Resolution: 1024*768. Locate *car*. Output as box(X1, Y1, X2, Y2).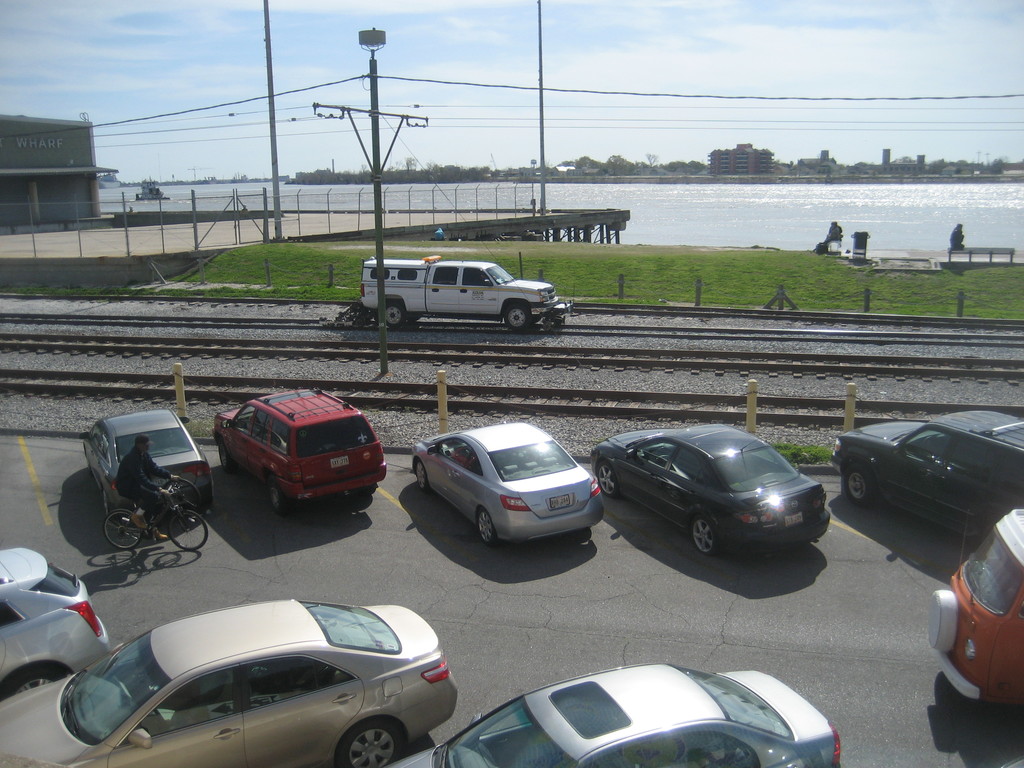
box(0, 545, 116, 703).
